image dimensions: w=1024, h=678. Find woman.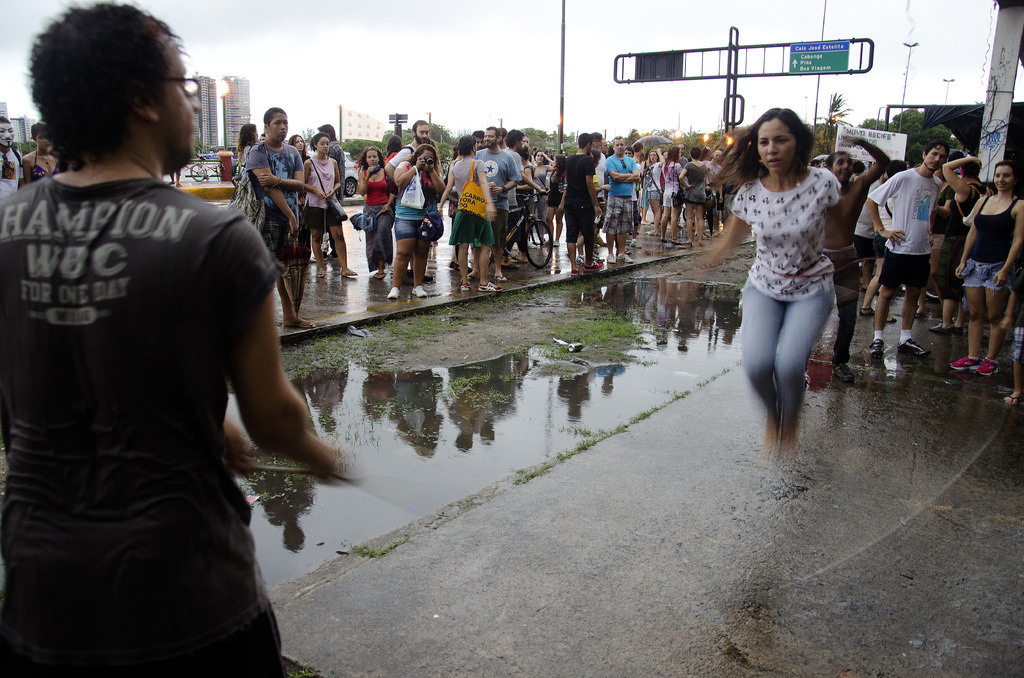
524/149/552/242.
